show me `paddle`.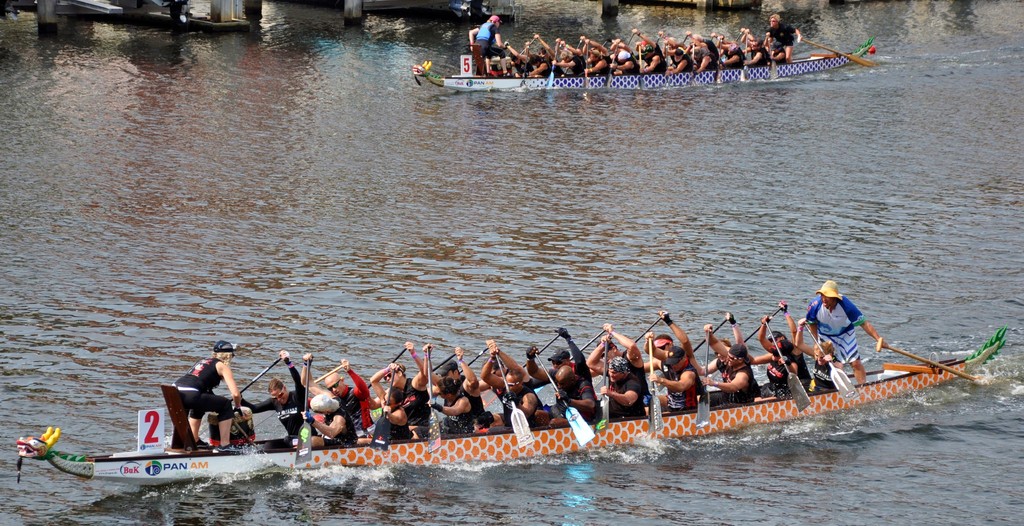
`paddle` is here: 596,333,612,431.
